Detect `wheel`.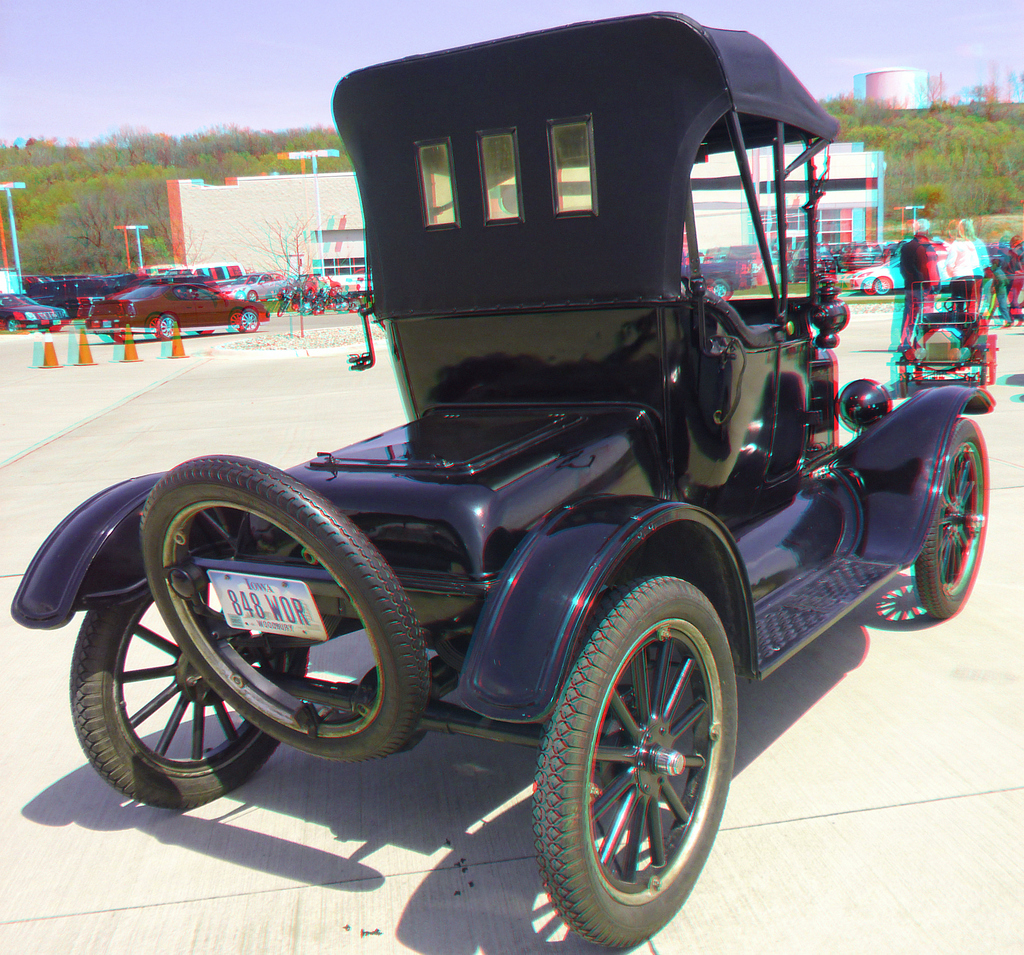
Detected at 532,571,741,951.
